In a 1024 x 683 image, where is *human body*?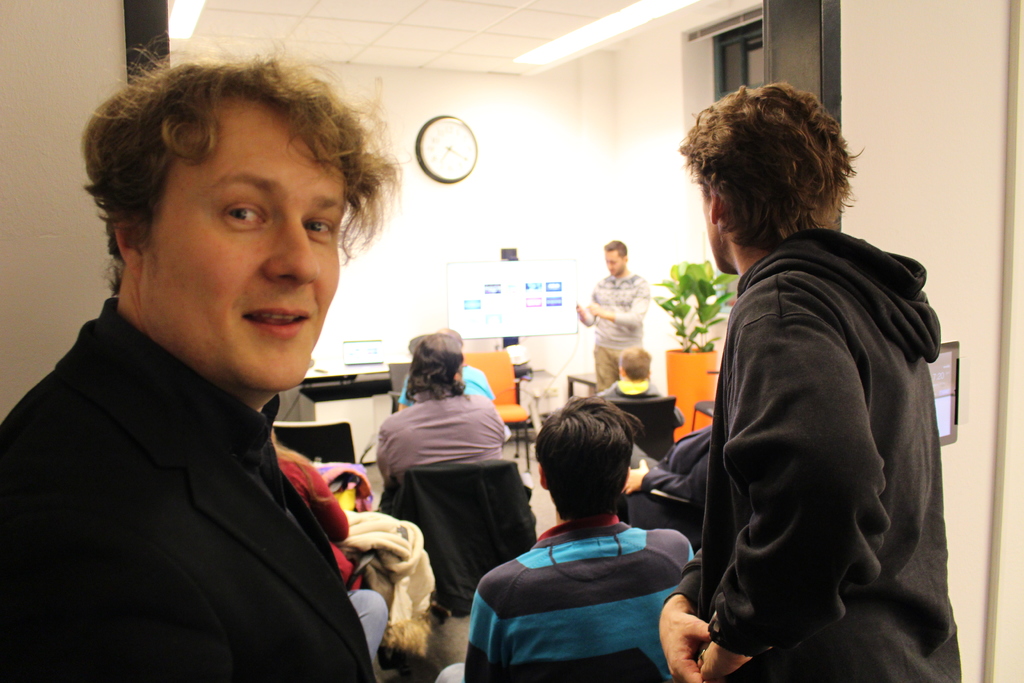
<region>438, 399, 698, 682</region>.
